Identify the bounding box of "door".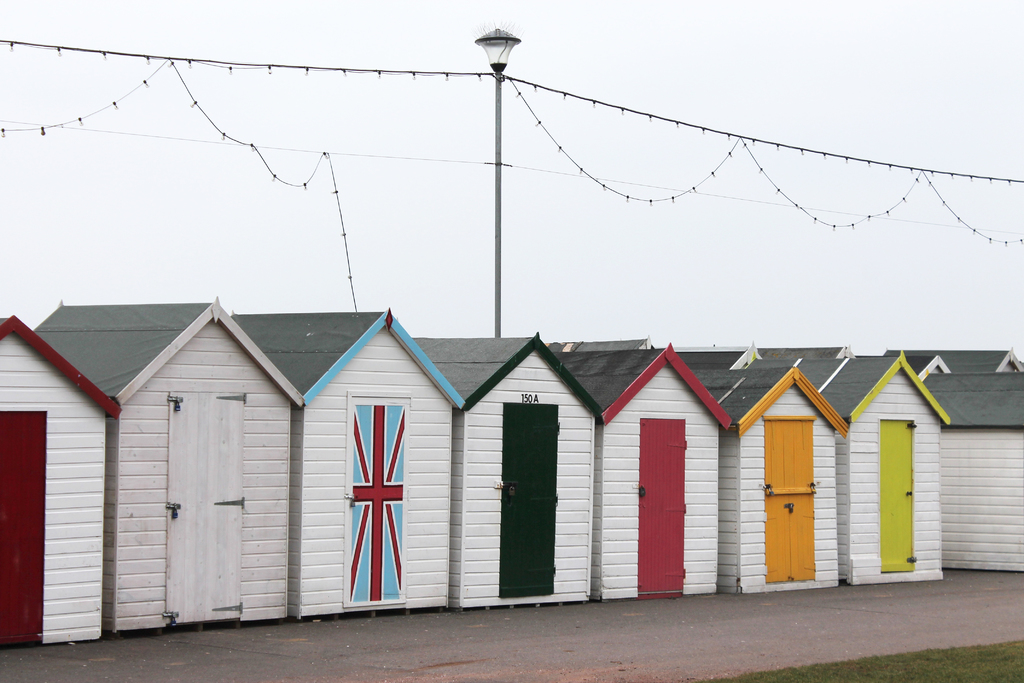
[x1=764, y1=387, x2=833, y2=601].
